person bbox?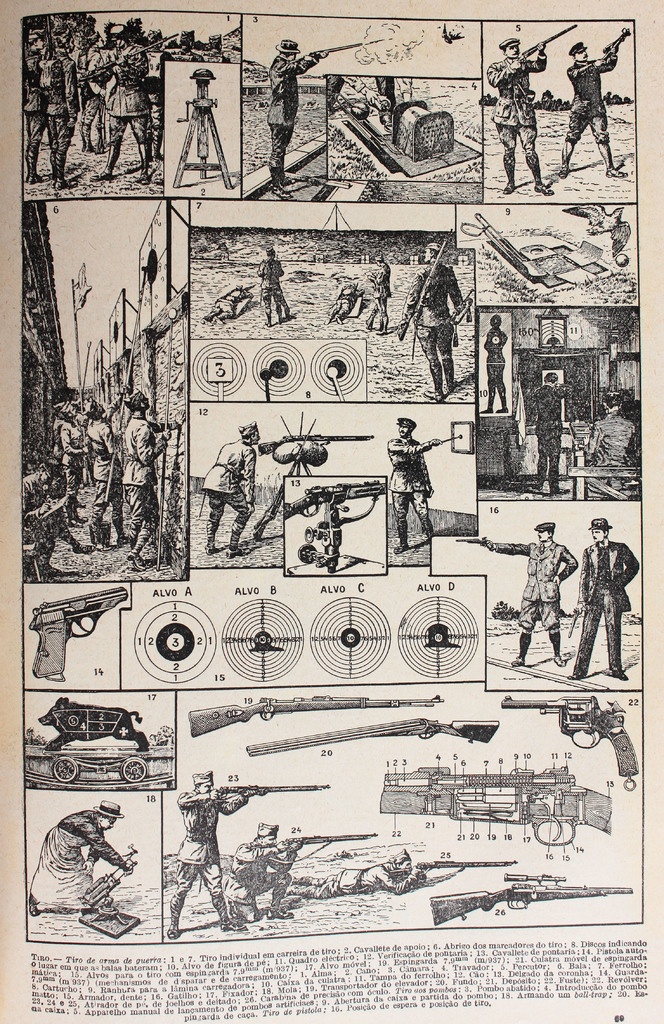
x1=474, y1=515, x2=581, y2=664
